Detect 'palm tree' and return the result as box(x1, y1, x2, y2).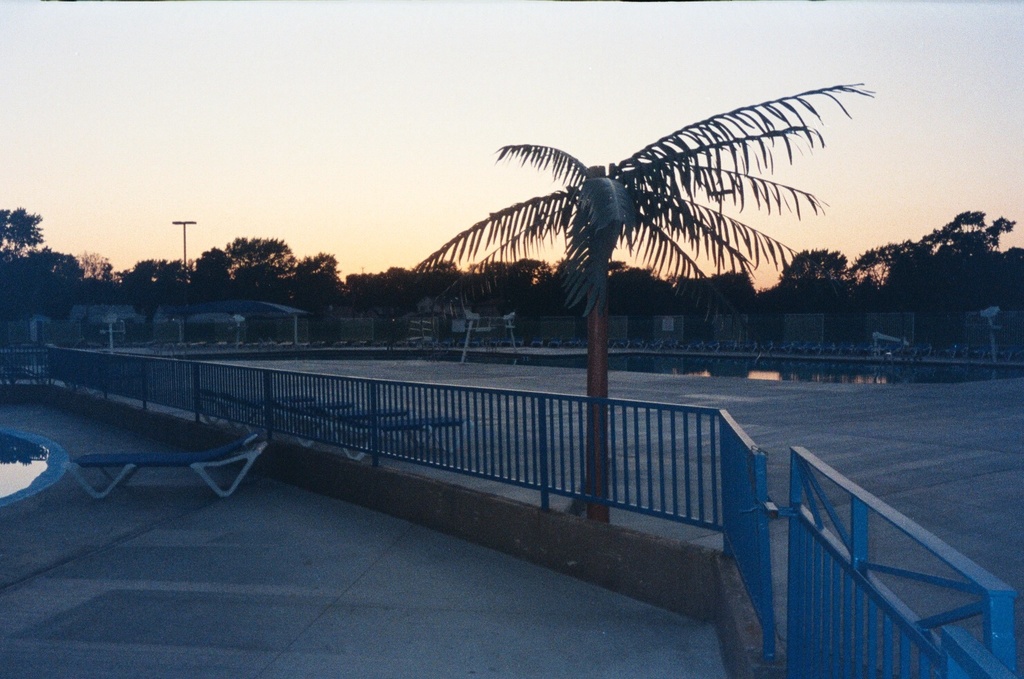
box(360, 27, 903, 479).
